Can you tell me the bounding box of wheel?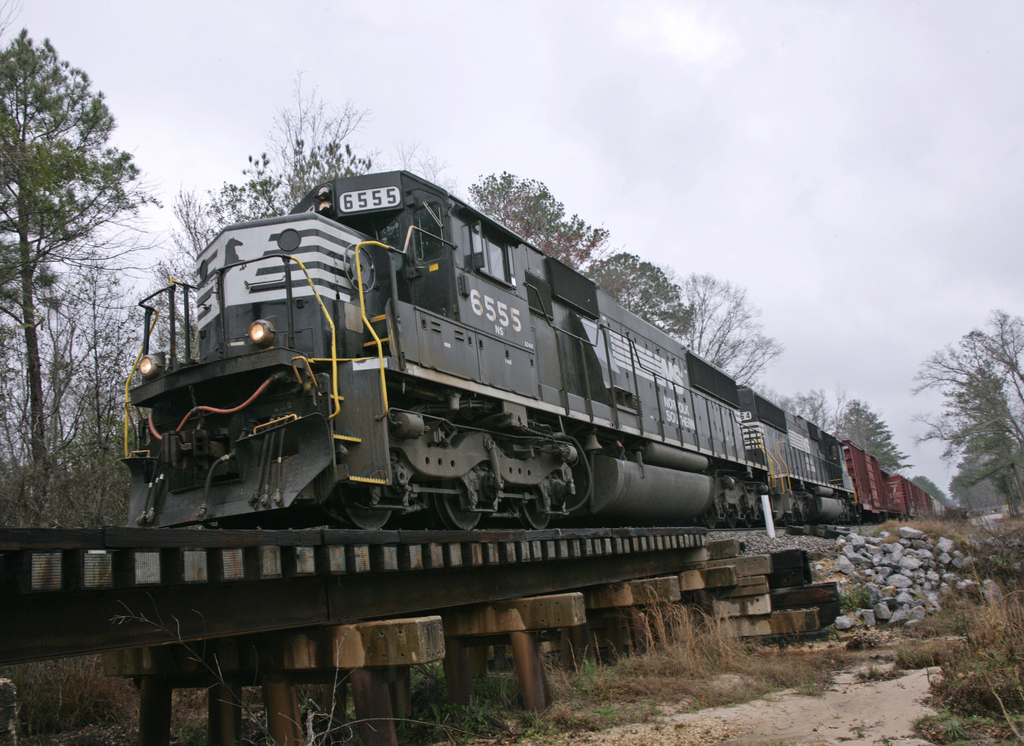
detection(430, 475, 483, 536).
